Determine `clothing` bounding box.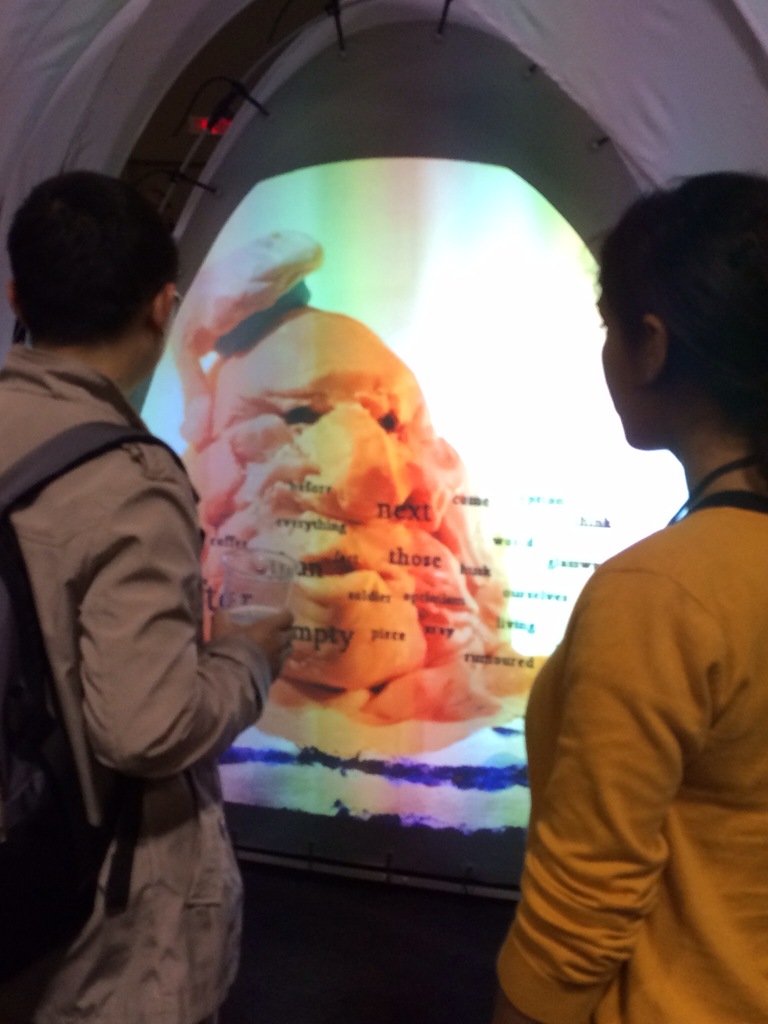
Determined: bbox=(0, 353, 284, 1023).
